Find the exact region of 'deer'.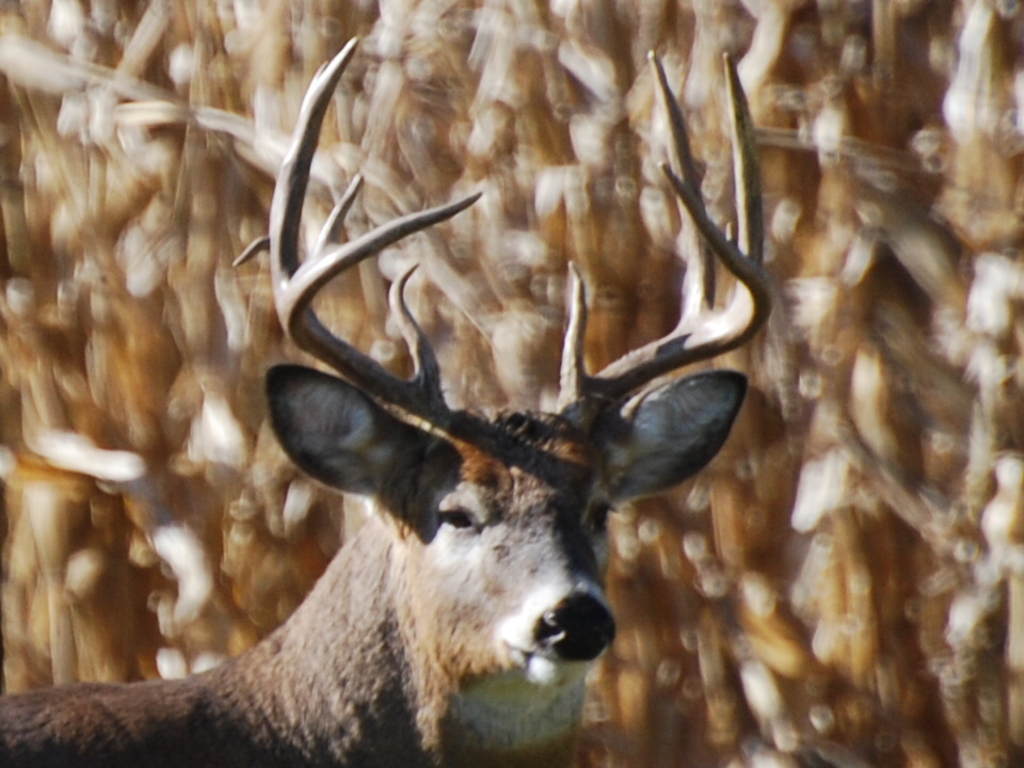
Exact region: box=[0, 33, 773, 767].
